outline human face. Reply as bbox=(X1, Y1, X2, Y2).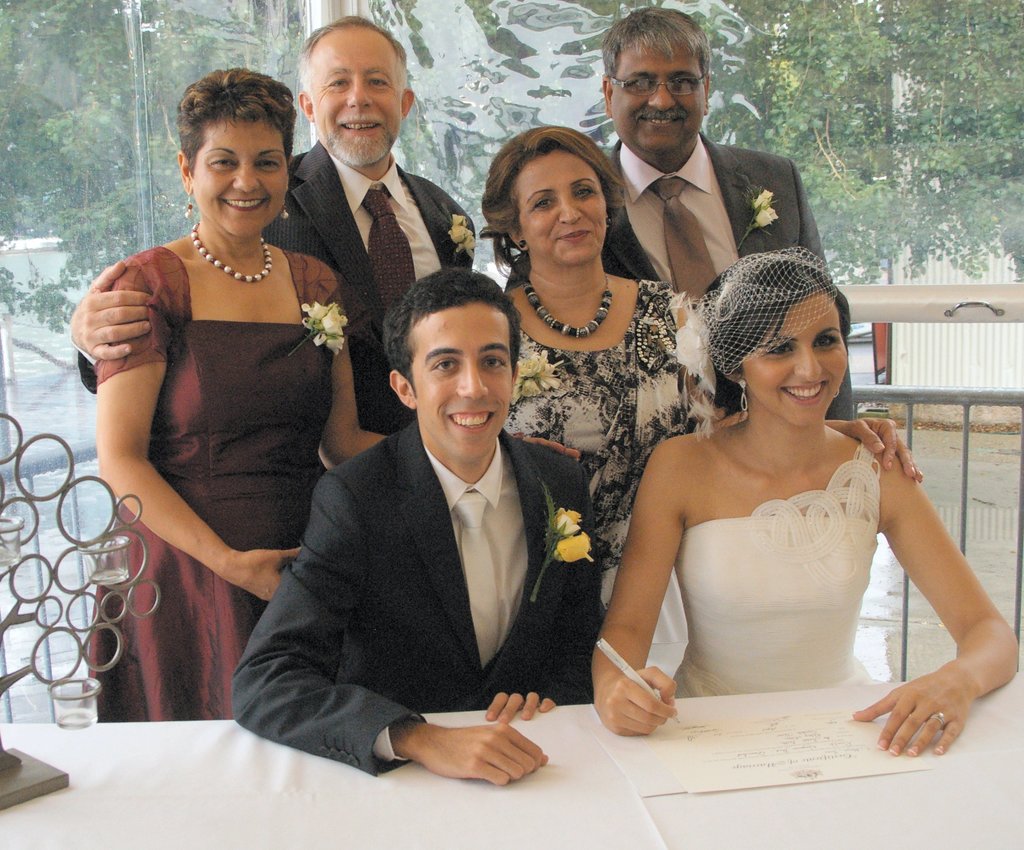
bbox=(307, 22, 403, 168).
